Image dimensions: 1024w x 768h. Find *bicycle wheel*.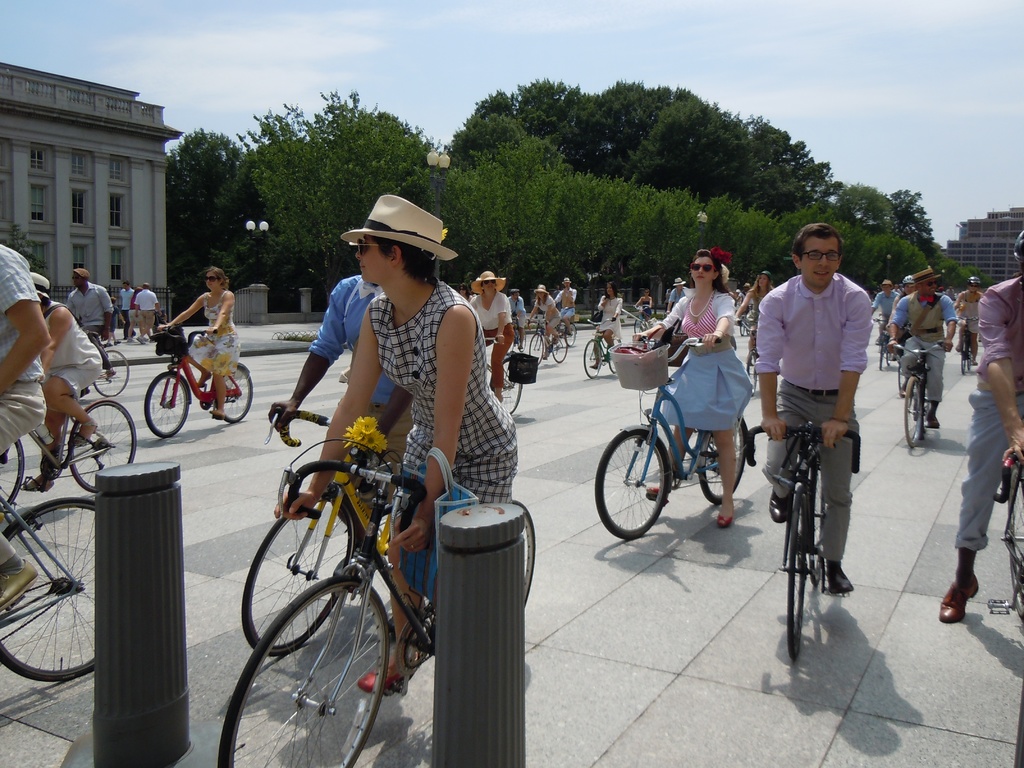
left=884, top=349, right=893, bottom=367.
